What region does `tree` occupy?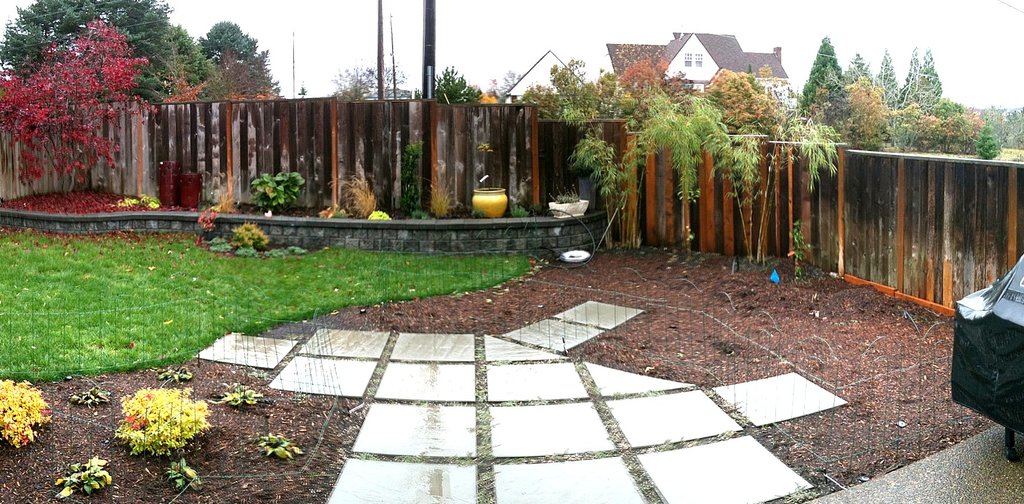
[848,49,874,88].
